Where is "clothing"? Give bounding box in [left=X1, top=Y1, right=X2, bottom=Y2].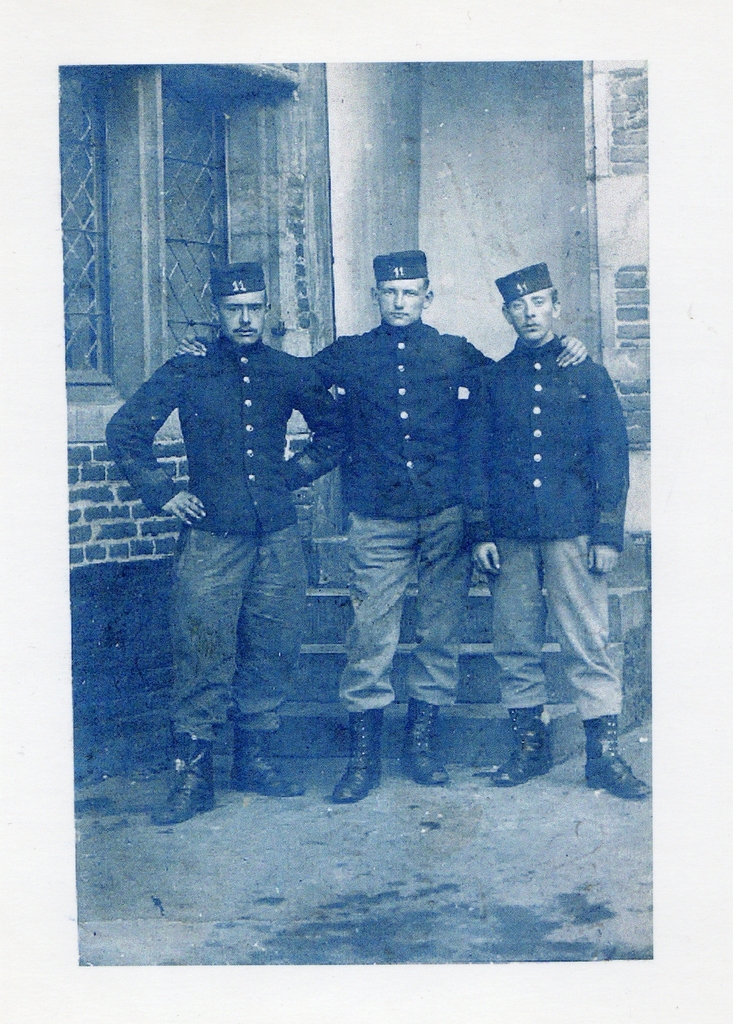
[left=456, top=332, right=631, bottom=723].
